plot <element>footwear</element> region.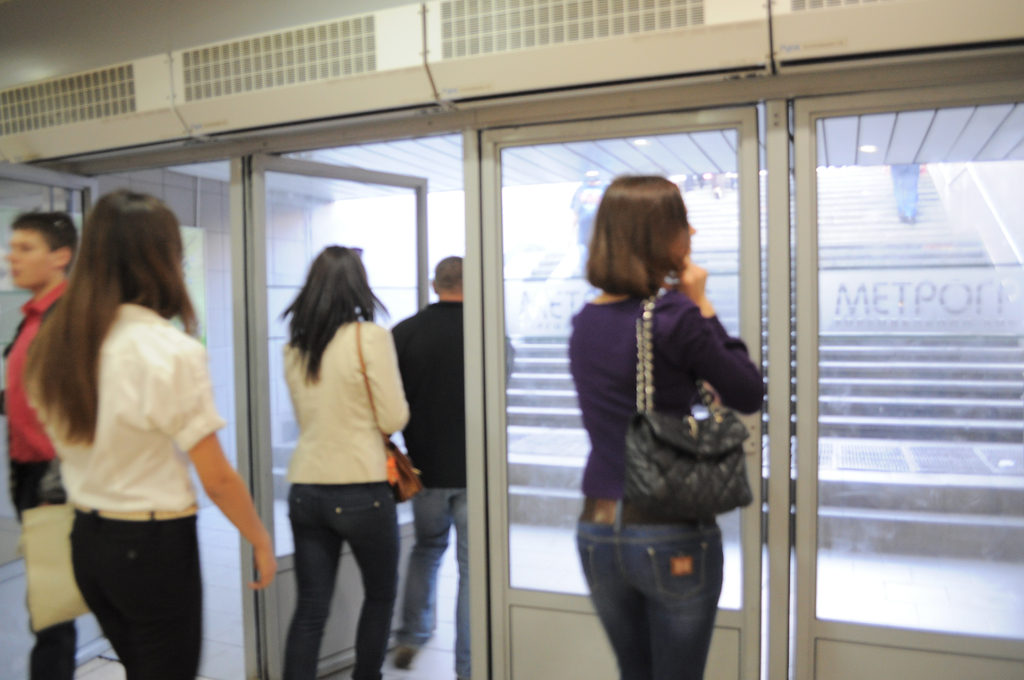
Plotted at BBox(387, 644, 414, 668).
